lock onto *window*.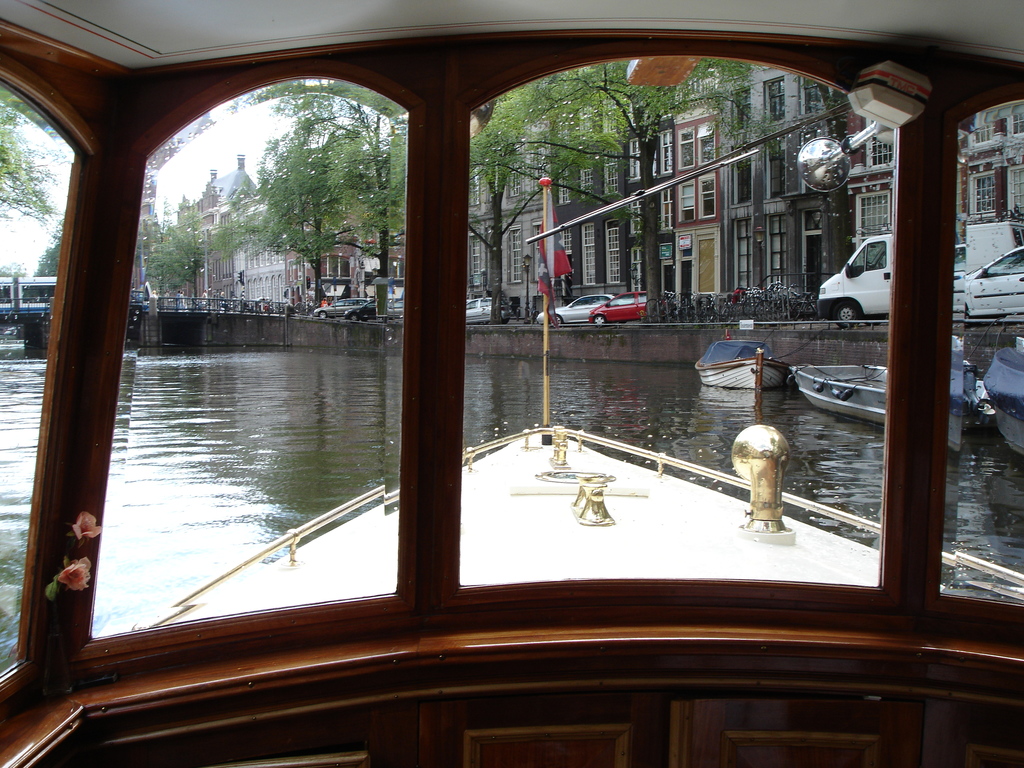
Locked: l=531, t=150, r=547, b=189.
